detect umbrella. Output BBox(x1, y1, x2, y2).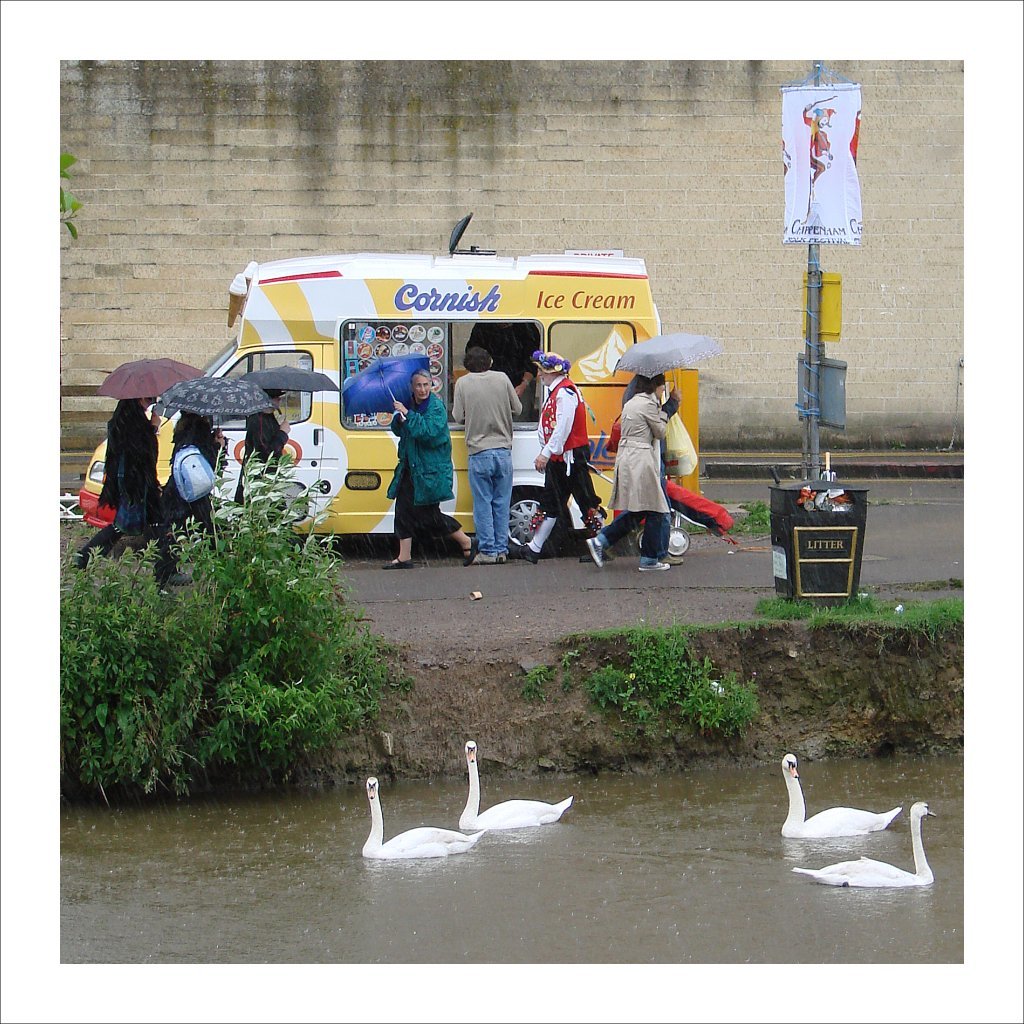
BBox(159, 378, 272, 435).
